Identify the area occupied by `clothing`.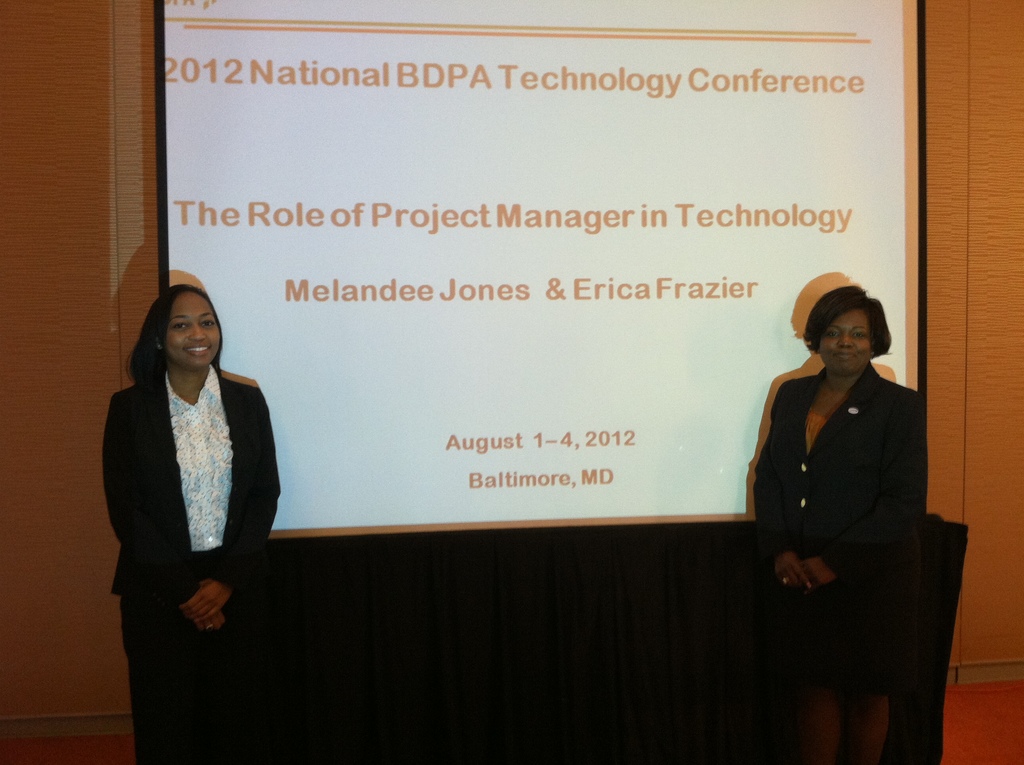
Area: (left=113, top=384, right=290, bottom=764).
